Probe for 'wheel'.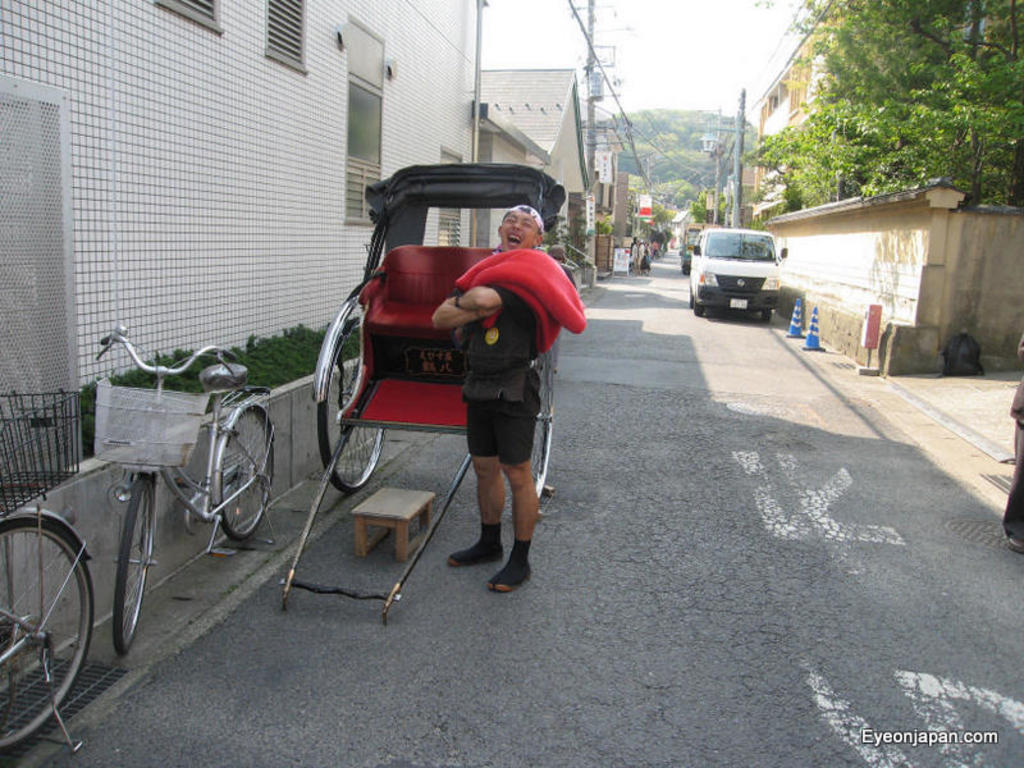
Probe result: crop(211, 402, 270, 545).
